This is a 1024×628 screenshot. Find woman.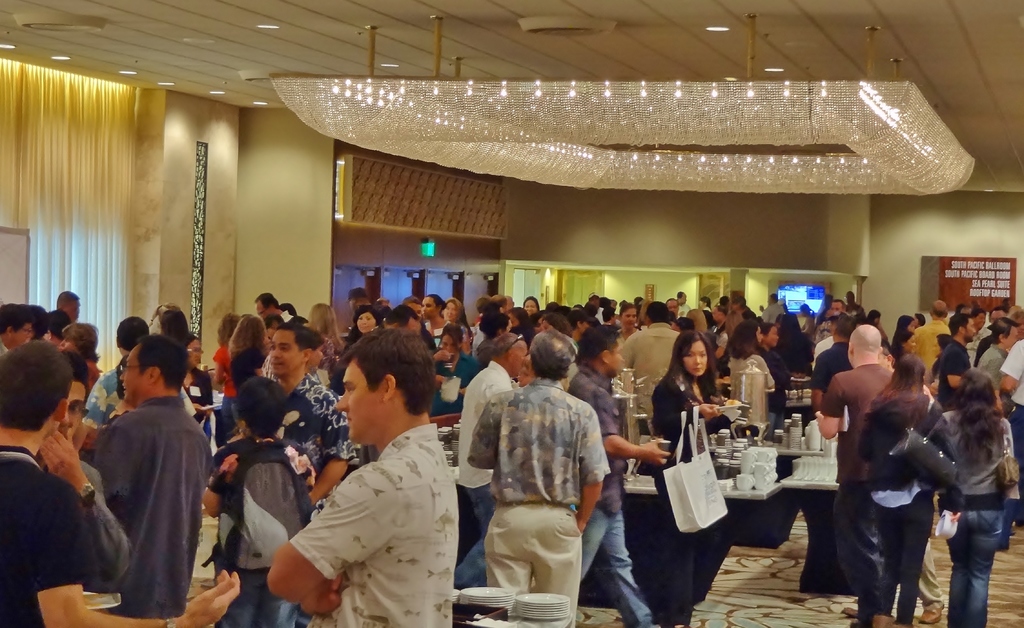
Bounding box: 344:306:388:340.
